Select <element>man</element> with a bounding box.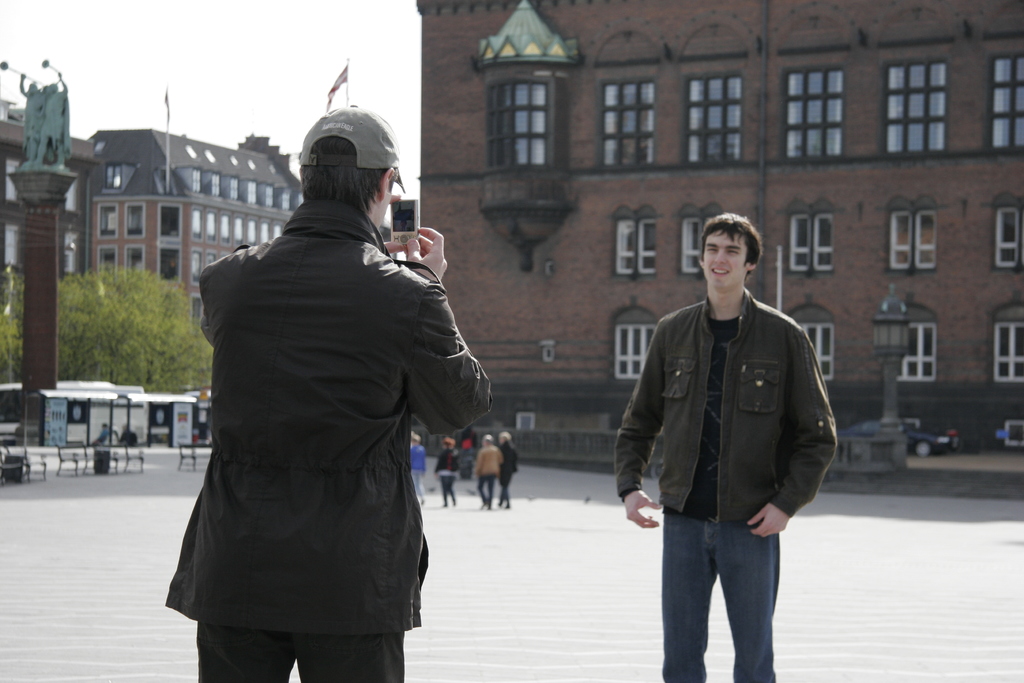
[164, 102, 495, 682].
